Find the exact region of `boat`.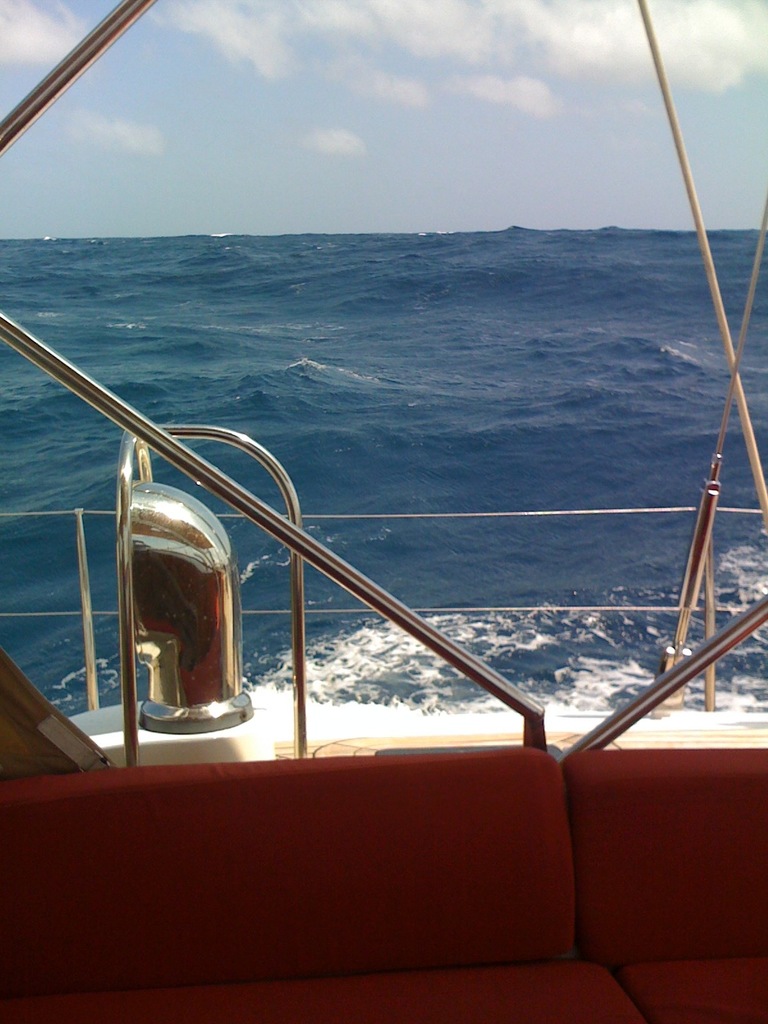
Exact region: (6, 143, 767, 973).
